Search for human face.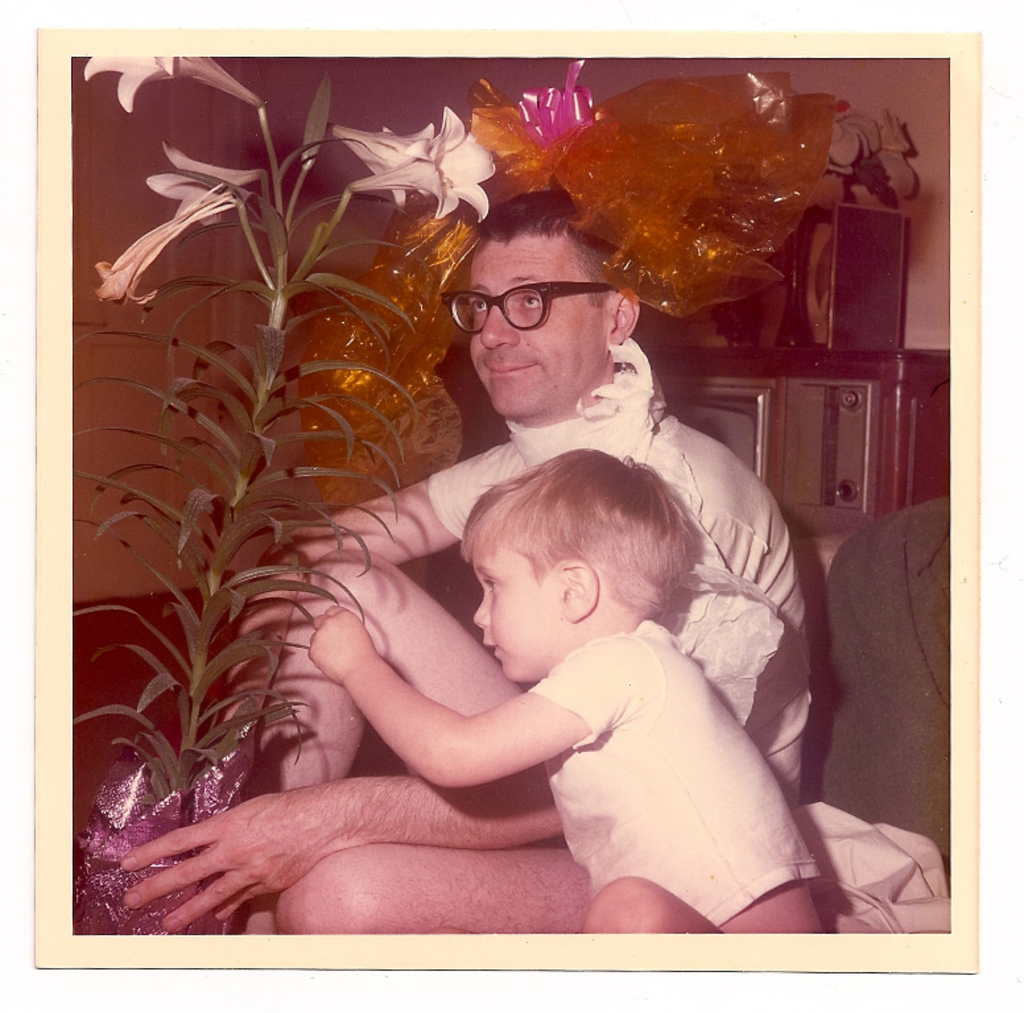
Found at 468:530:571:674.
